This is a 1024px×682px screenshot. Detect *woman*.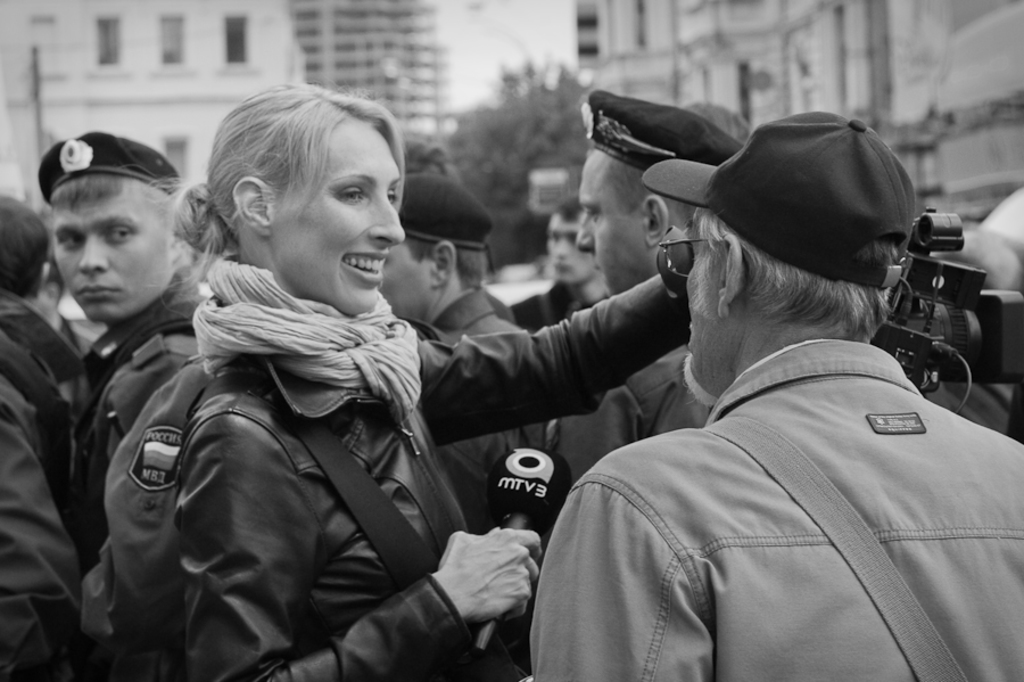
box(133, 93, 762, 674).
